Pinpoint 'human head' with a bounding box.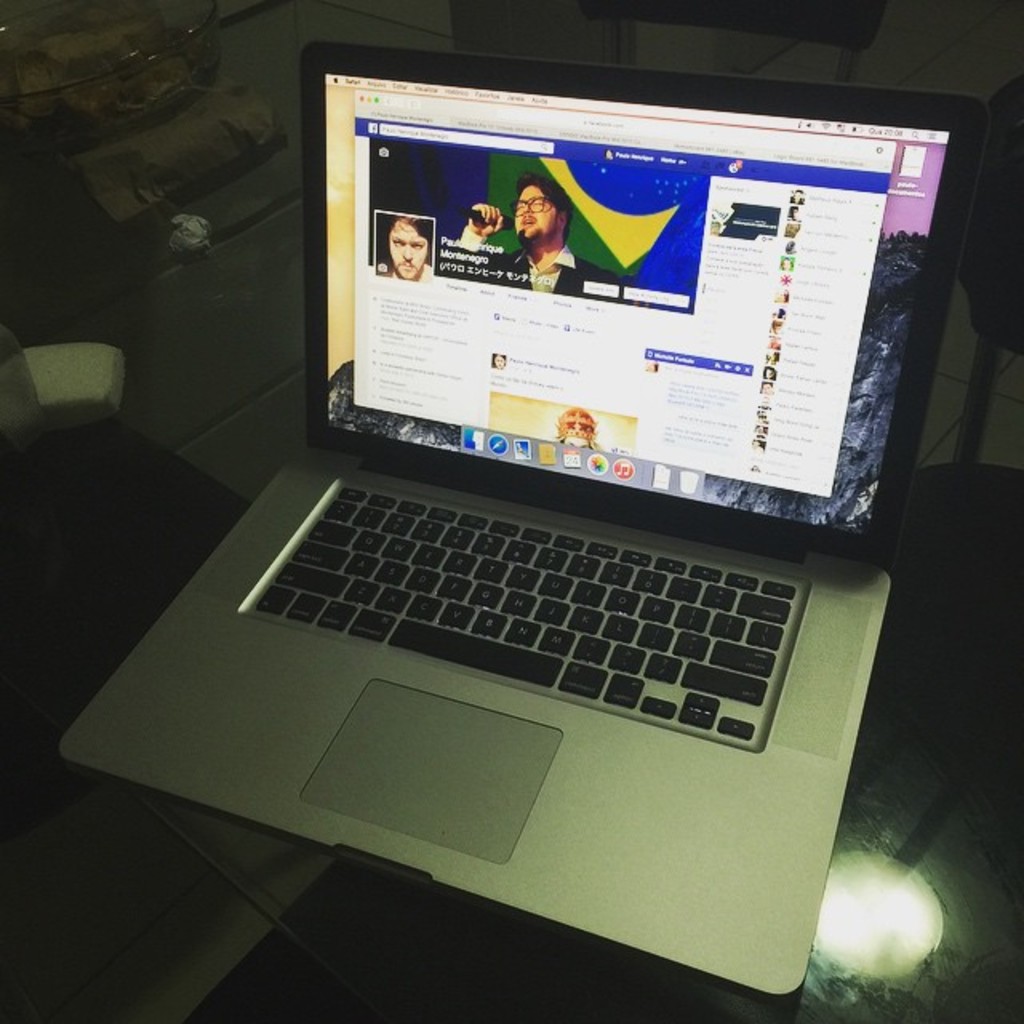
[left=490, top=346, right=512, bottom=371].
